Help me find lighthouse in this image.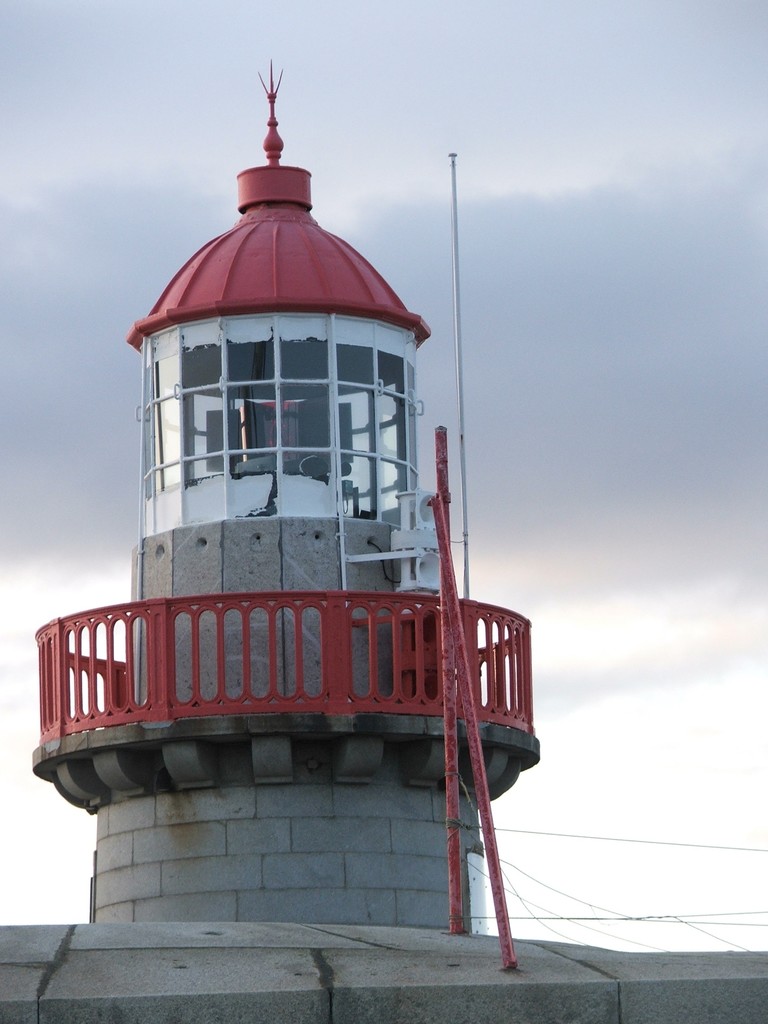
Found it: 26,49,538,927.
